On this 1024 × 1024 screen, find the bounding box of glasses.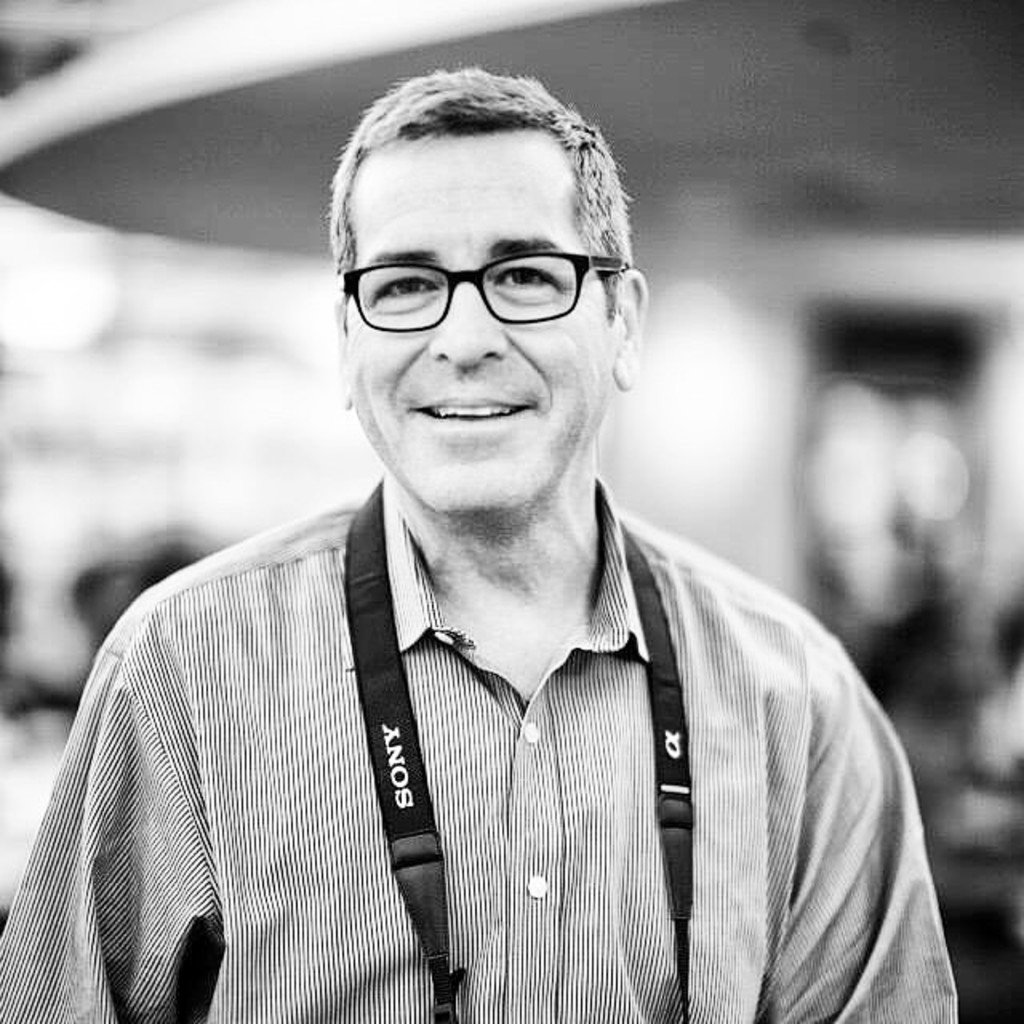
Bounding box: [left=330, top=232, right=634, bottom=338].
